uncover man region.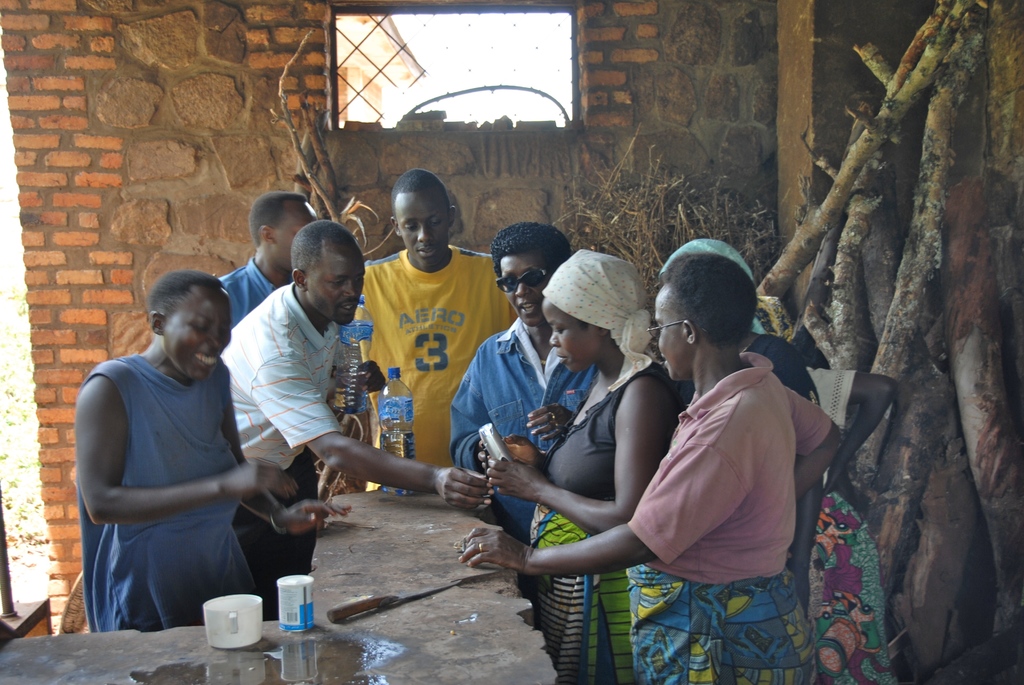
Uncovered: crop(209, 191, 326, 338).
